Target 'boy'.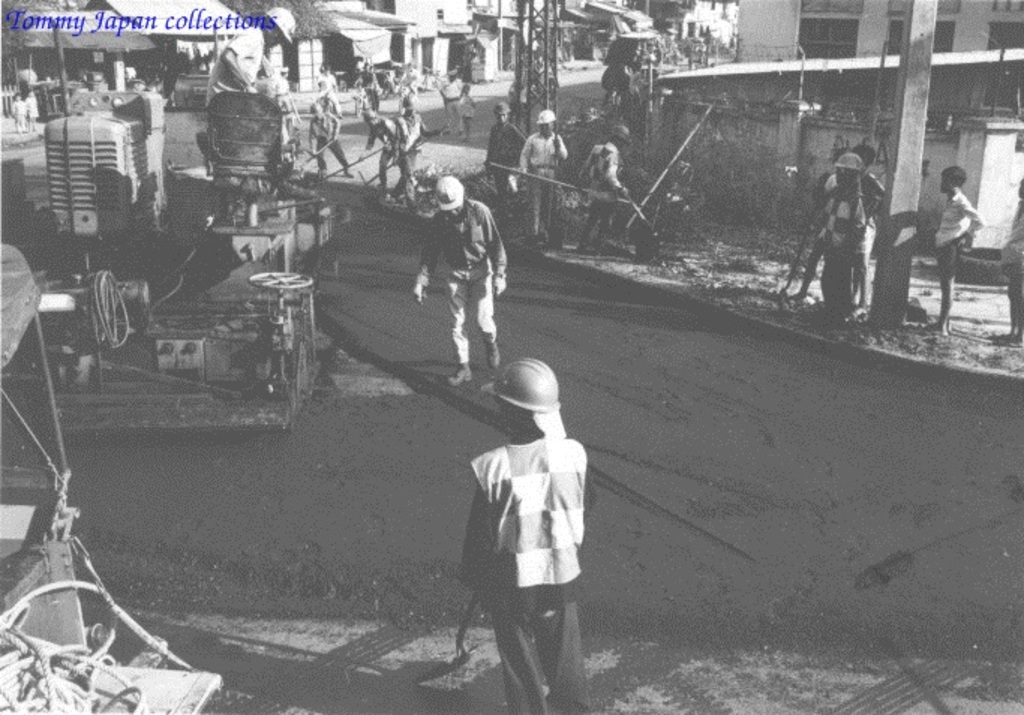
Target region: <bbox>844, 142, 889, 252</bbox>.
